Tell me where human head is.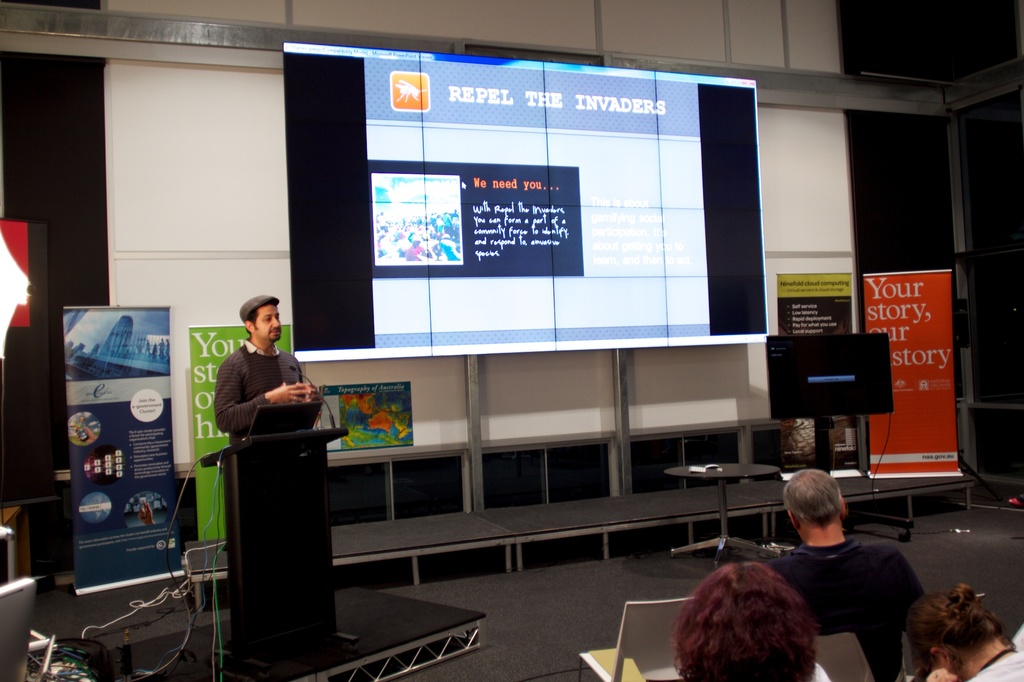
human head is at rect(792, 486, 871, 562).
